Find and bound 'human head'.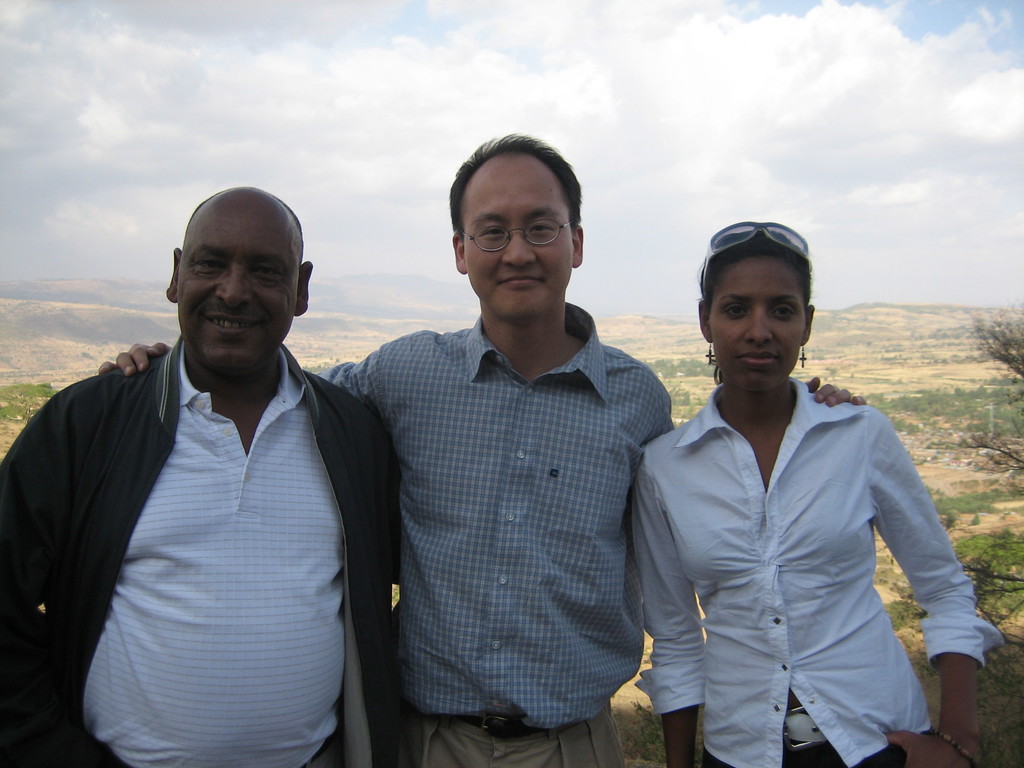
Bound: [452,137,587,330].
